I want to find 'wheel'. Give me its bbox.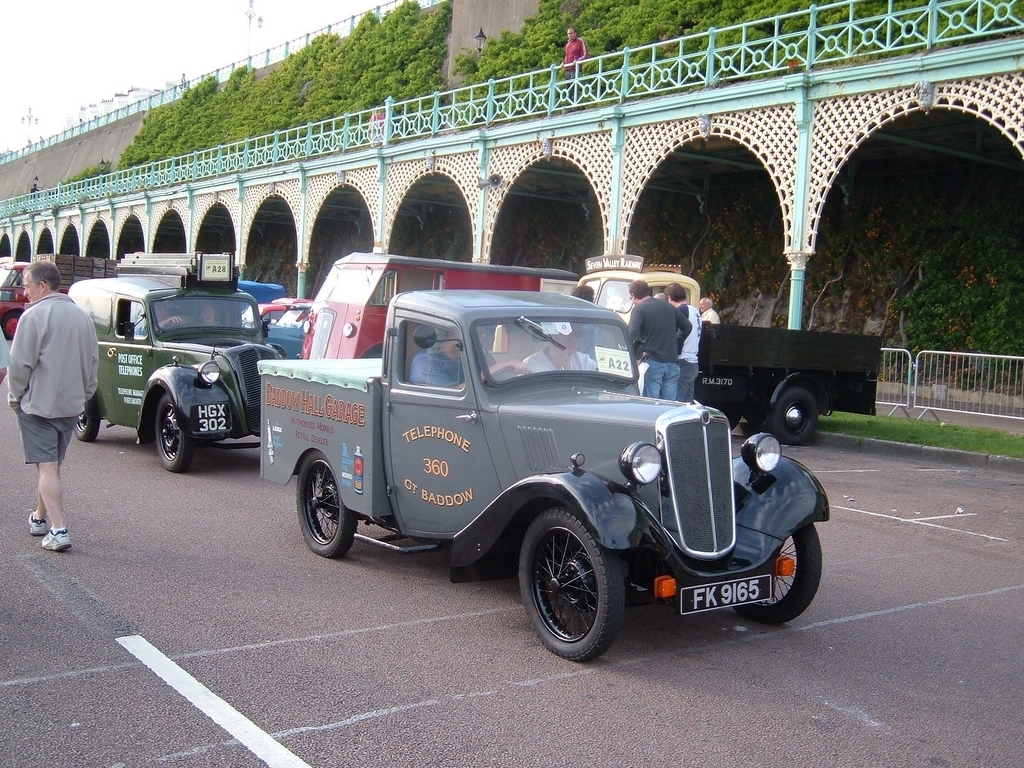
x1=67 y1=405 x2=103 y2=439.
